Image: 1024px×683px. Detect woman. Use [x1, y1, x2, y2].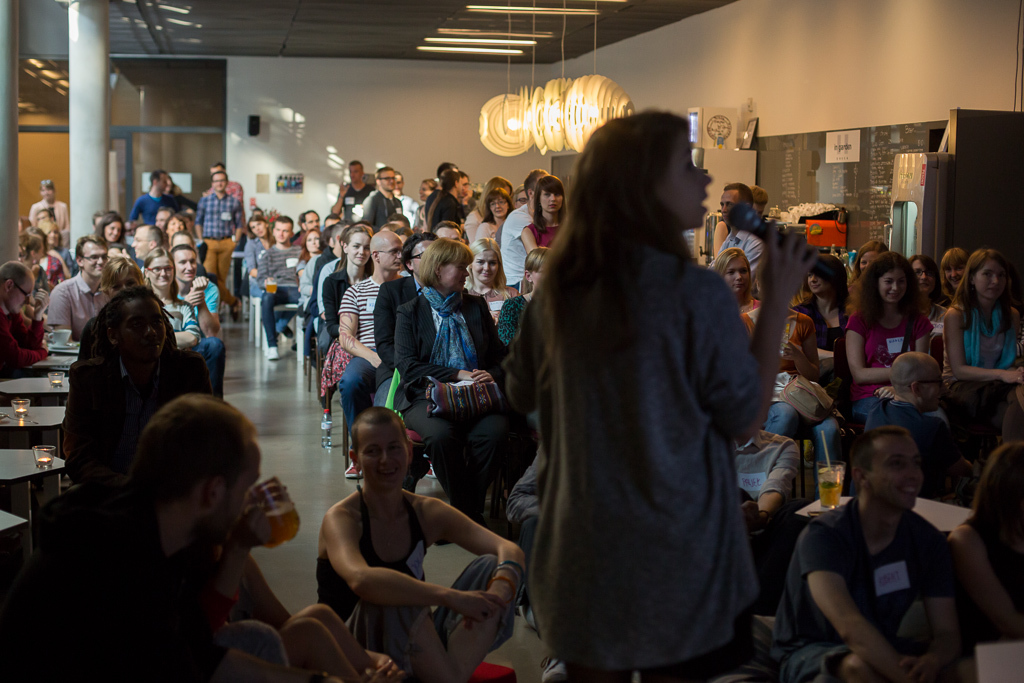
[311, 402, 528, 682].
